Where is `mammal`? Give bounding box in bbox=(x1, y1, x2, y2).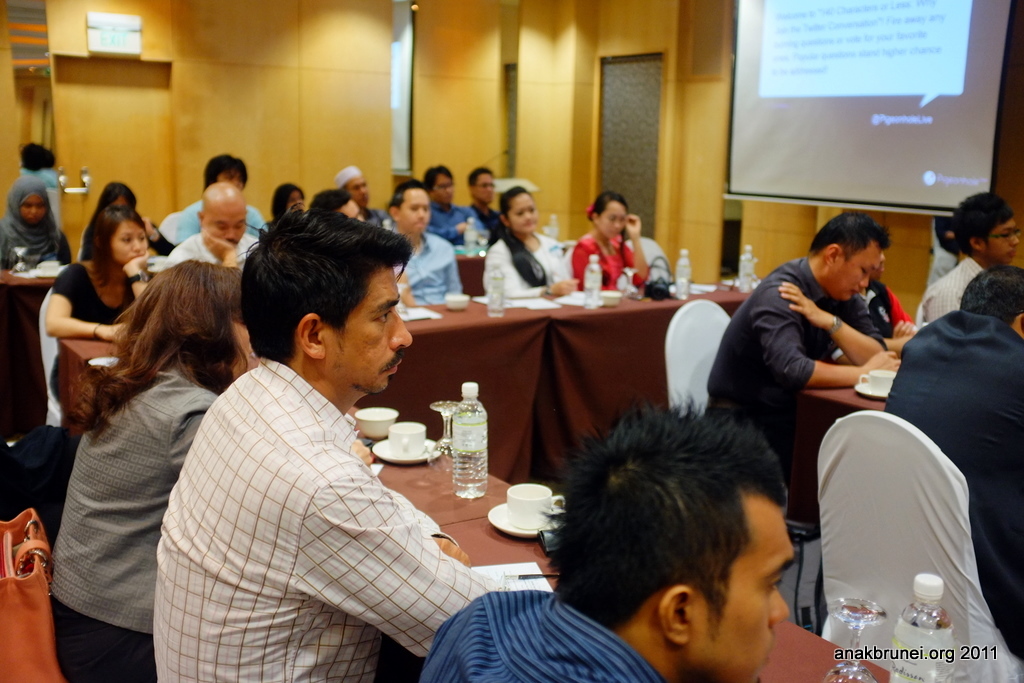
bbox=(878, 268, 1023, 650).
